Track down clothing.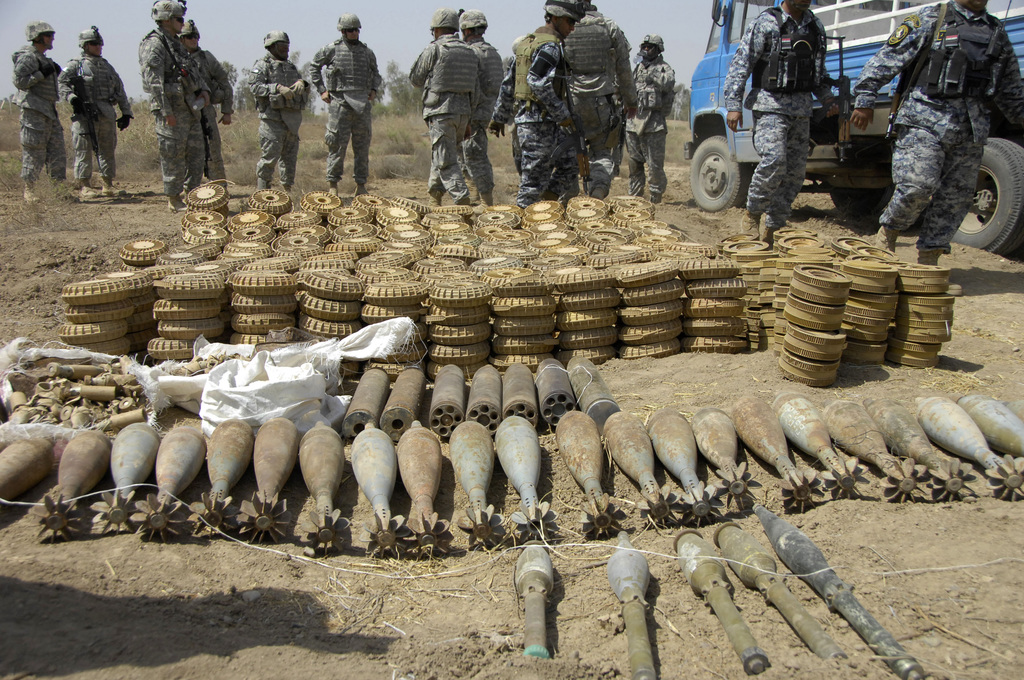
Tracked to <bbox>188, 45, 235, 183</bbox>.
